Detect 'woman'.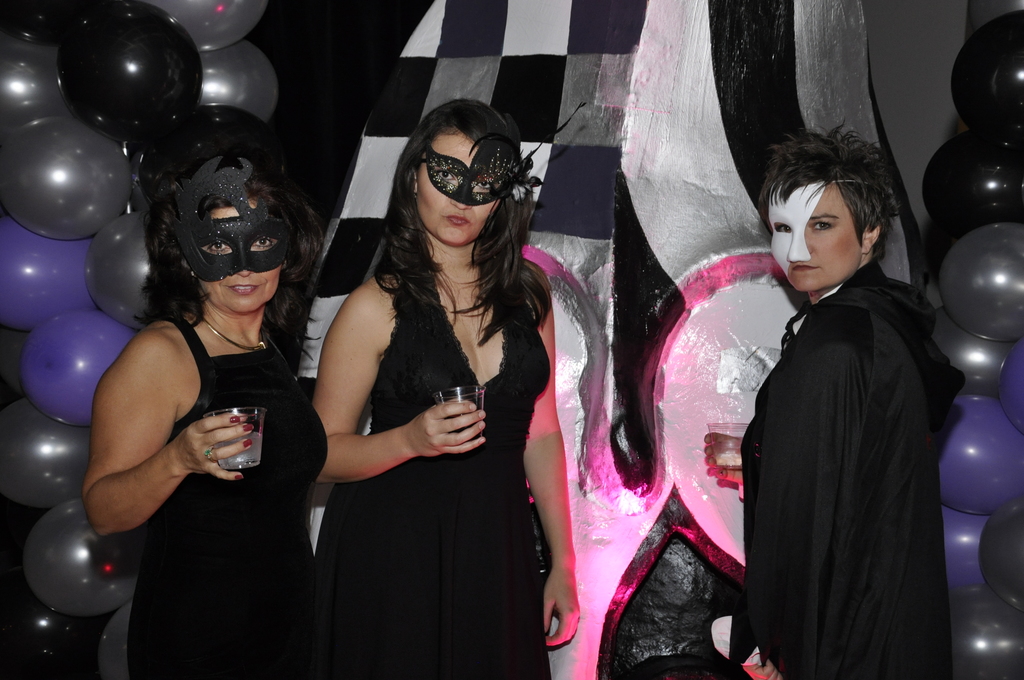
Detected at (left=723, top=120, right=951, bottom=679).
